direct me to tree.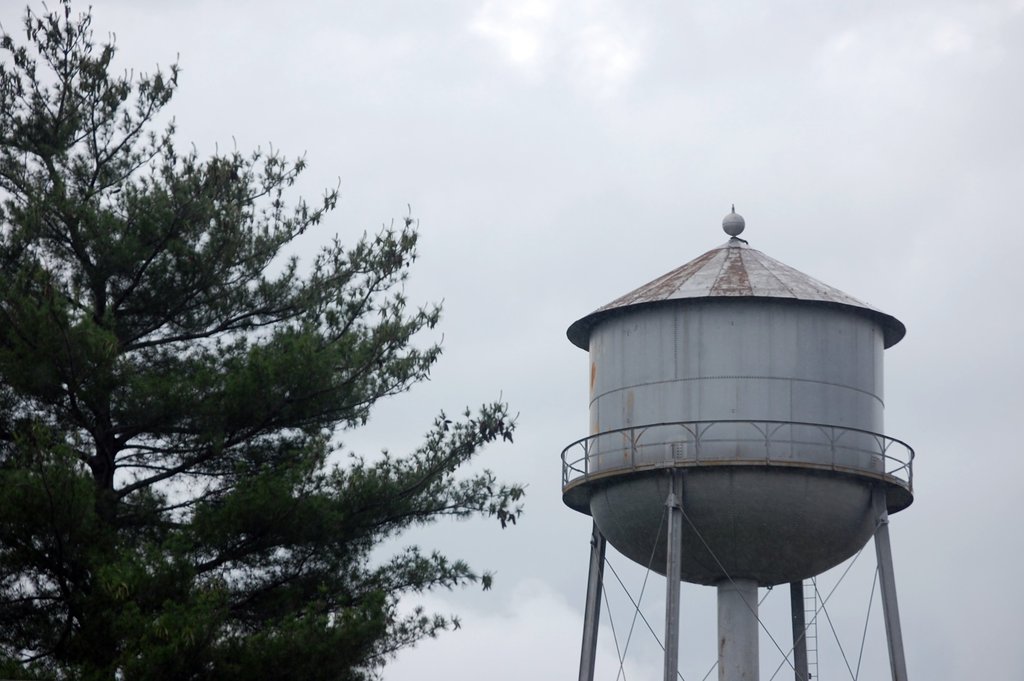
Direction: [4,12,550,680].
